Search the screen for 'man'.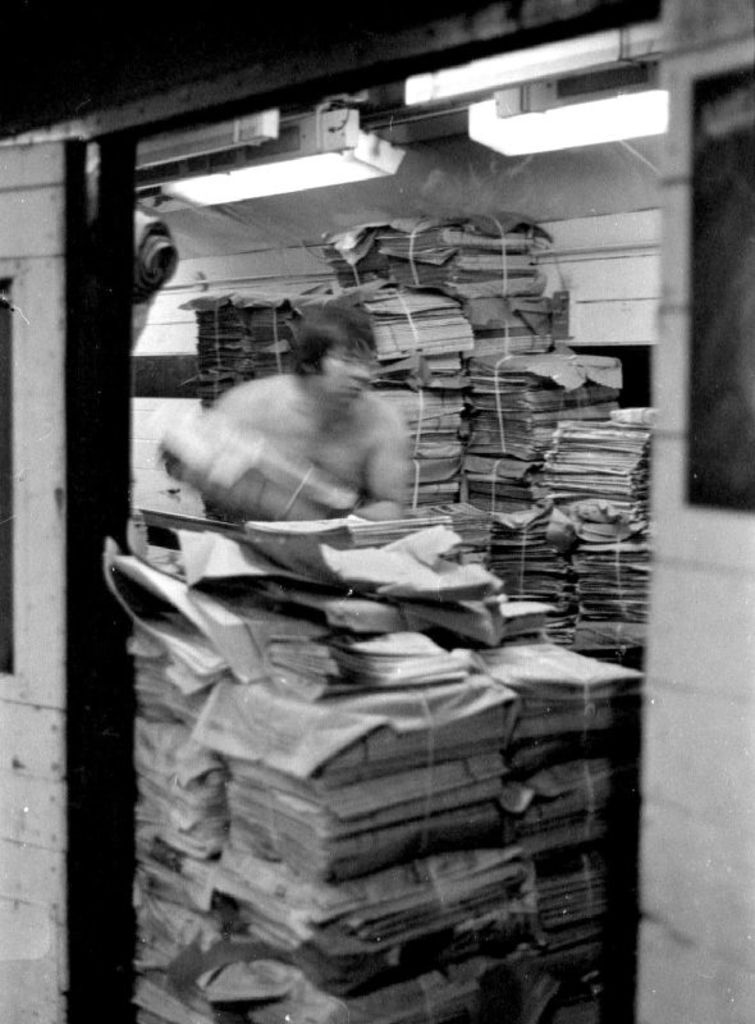
Found at 171:297:444:518.
